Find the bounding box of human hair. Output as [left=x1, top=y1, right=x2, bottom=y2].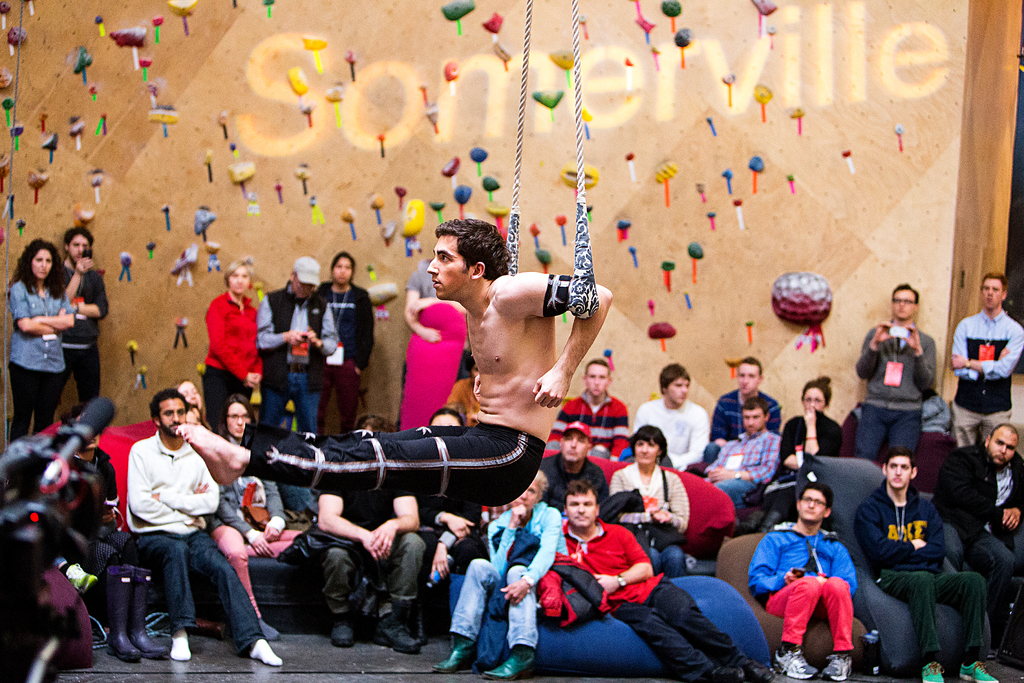
[left=737, top=353, right=760, bottom=379].
